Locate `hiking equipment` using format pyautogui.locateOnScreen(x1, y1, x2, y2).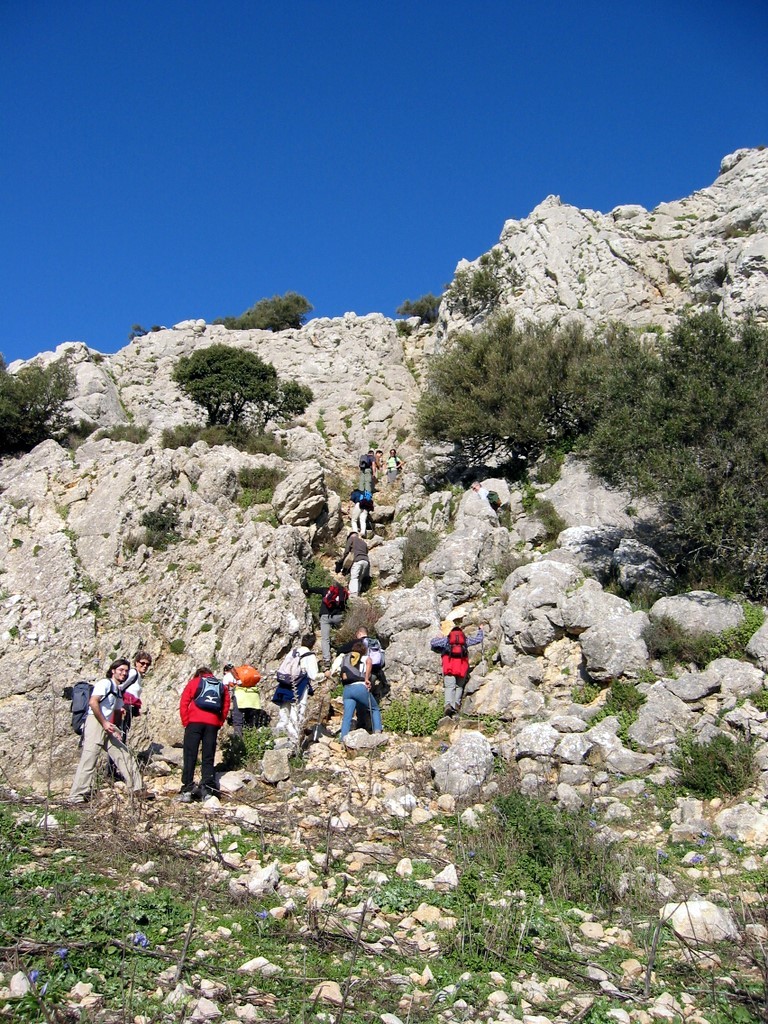
pyautogui.locateOnScreen(429, 629, 473, 659).
